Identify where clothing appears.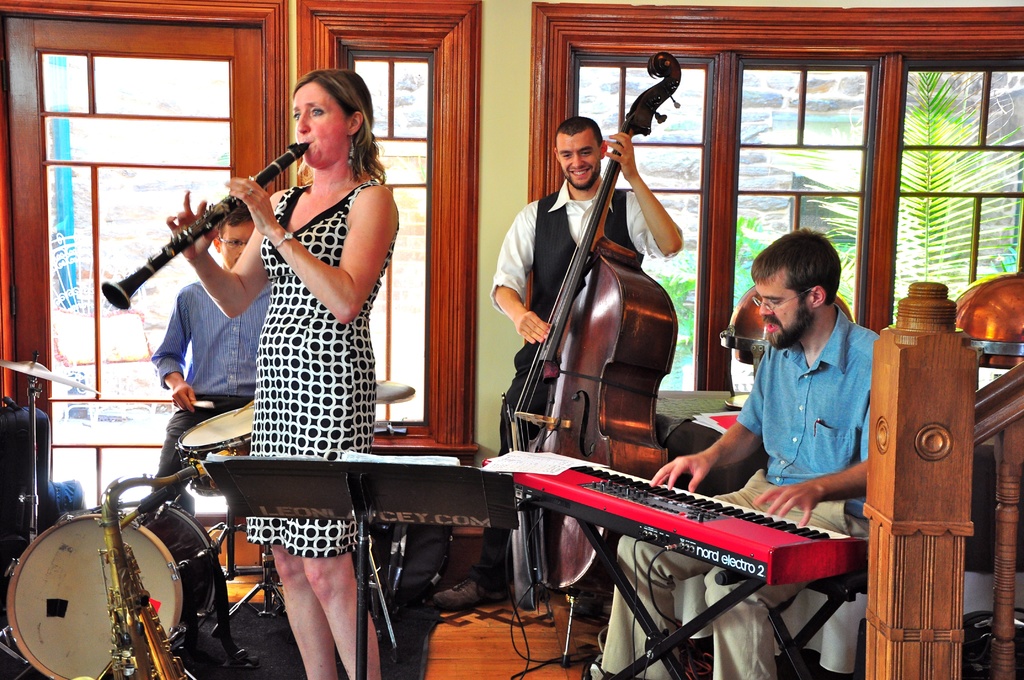
Appears at <bbox>596, 291, 987, 679</bbox>.
